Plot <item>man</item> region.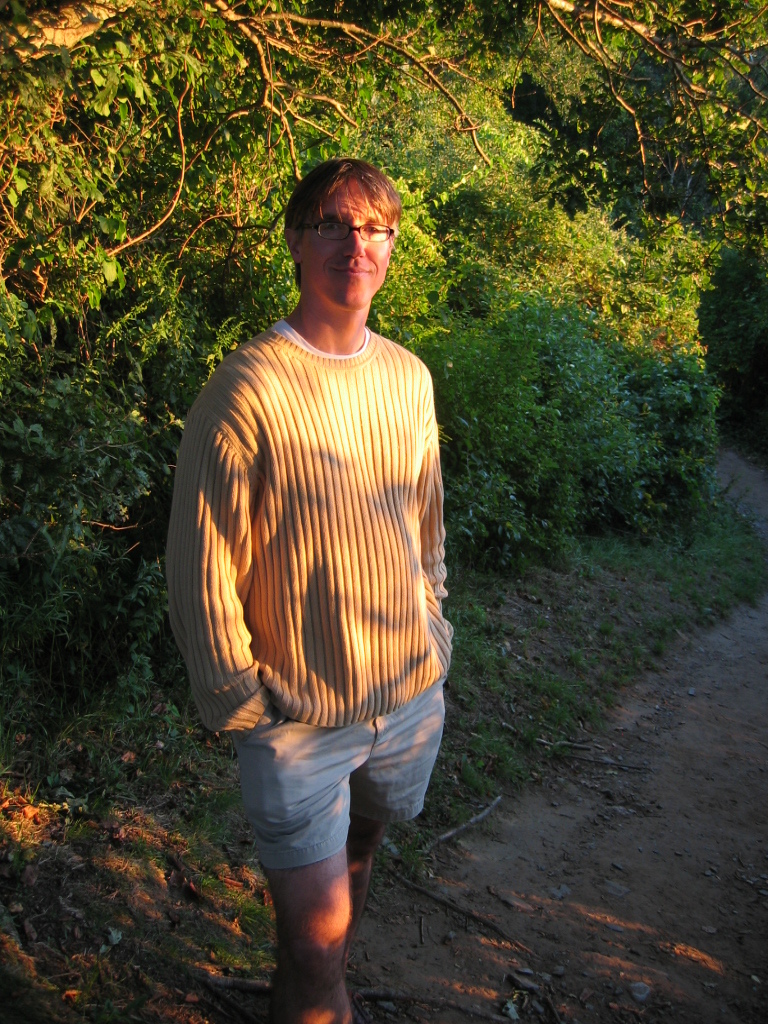
Plotted at <region>158, 154, 459, 1023</region>.
